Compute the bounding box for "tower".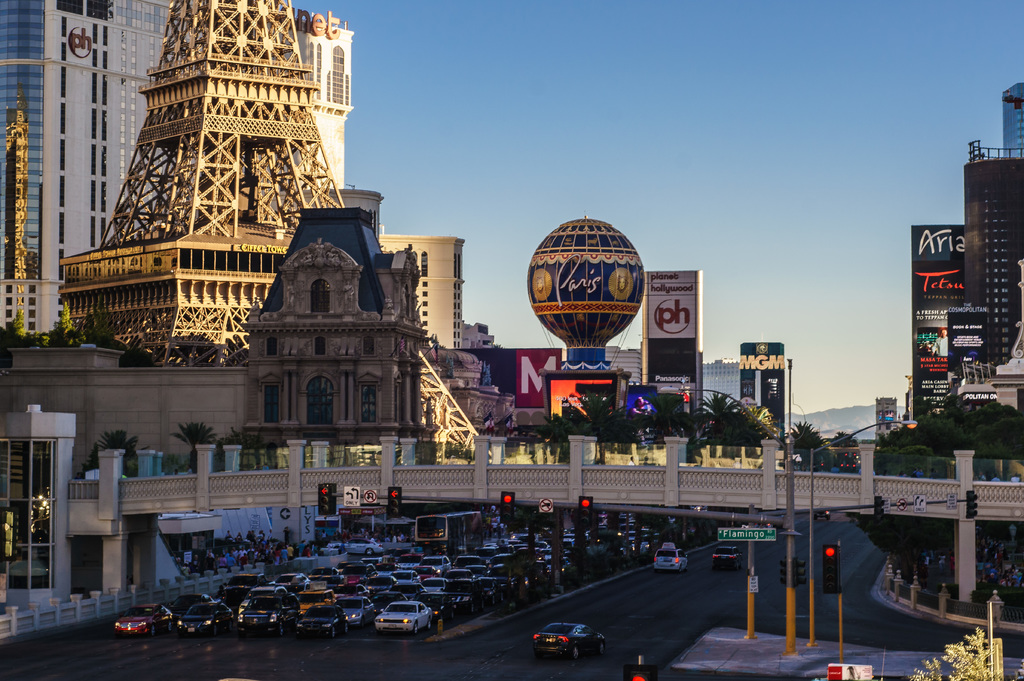
locate(0, 0, 358, 351).
